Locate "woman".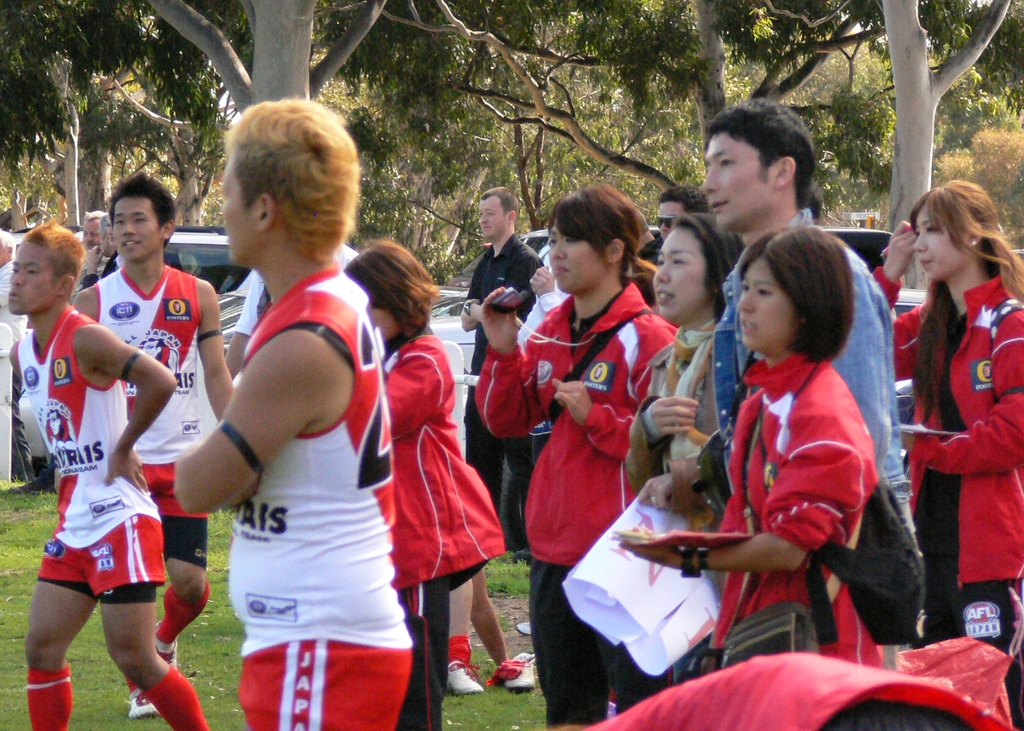
Bounding box: <region>337, 237, 504, 730</region>.
